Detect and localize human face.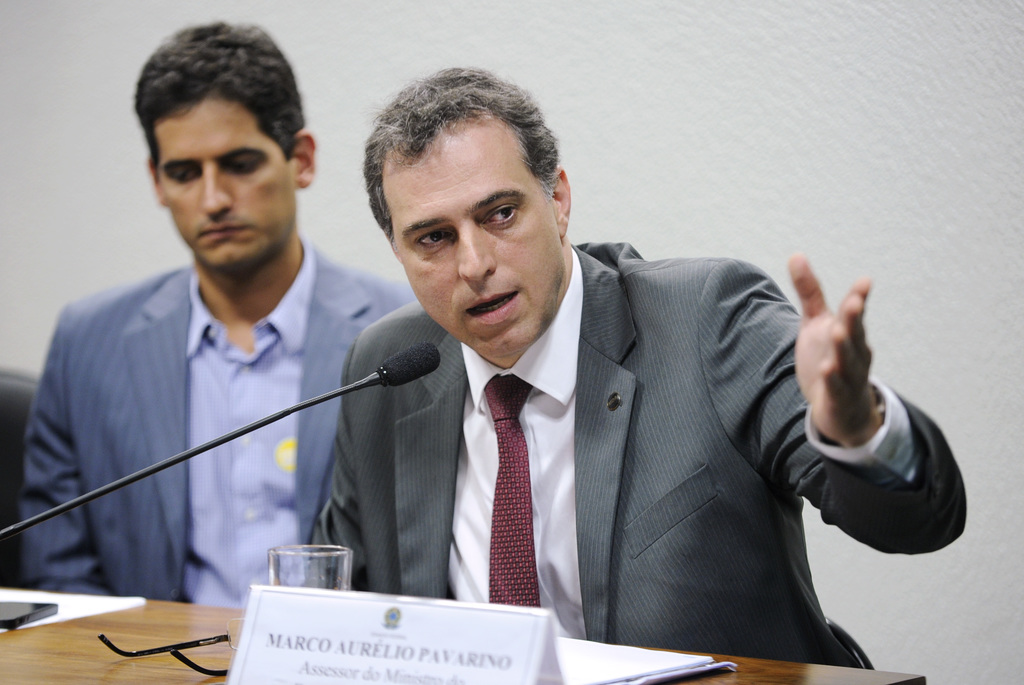
Localized at box=[158, 94, 296, 267].
